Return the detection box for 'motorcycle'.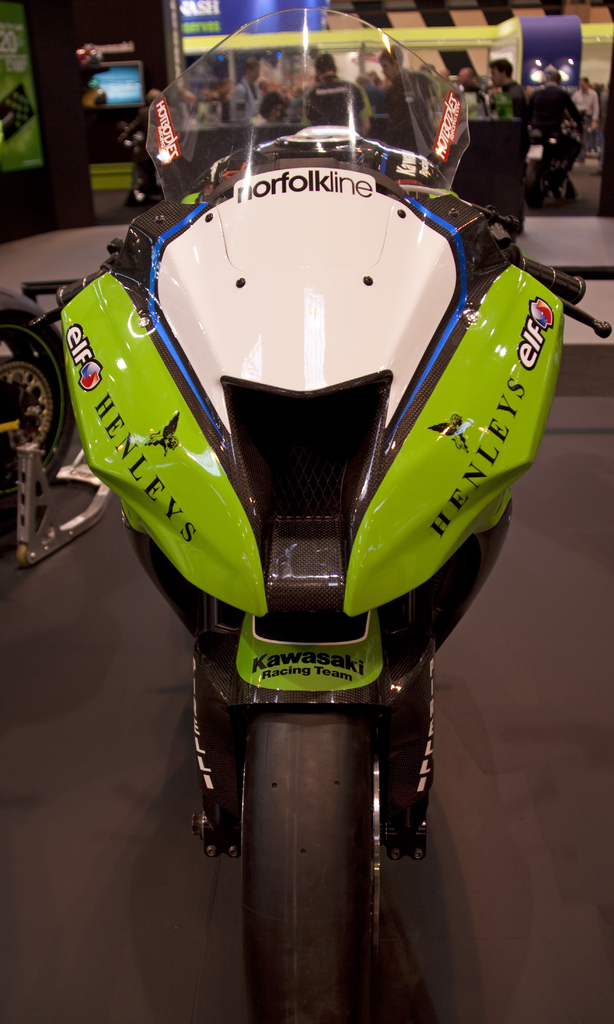
locate(38, 86, 589, 970).
